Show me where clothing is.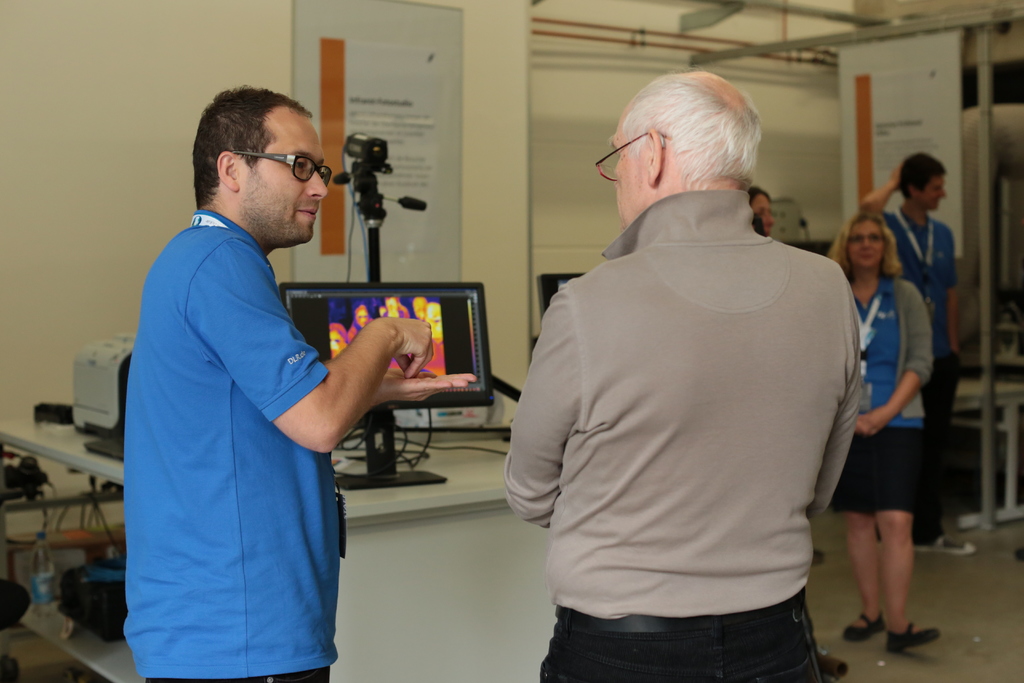
clothing is at 119 209 342 682.
